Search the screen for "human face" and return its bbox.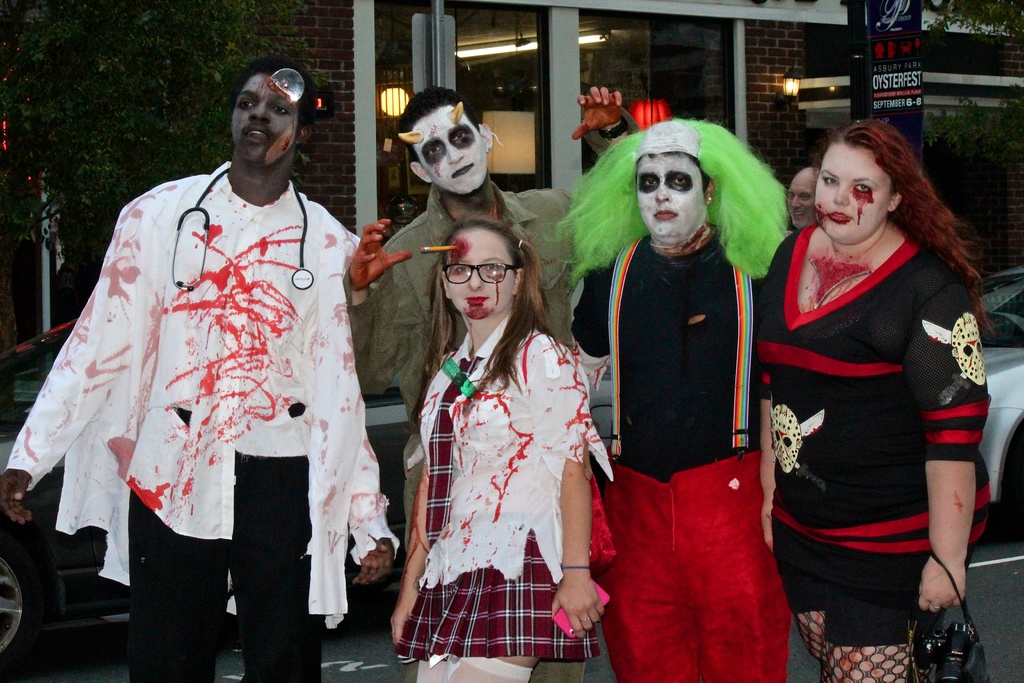
Found: 813, 140, 892, 241.
